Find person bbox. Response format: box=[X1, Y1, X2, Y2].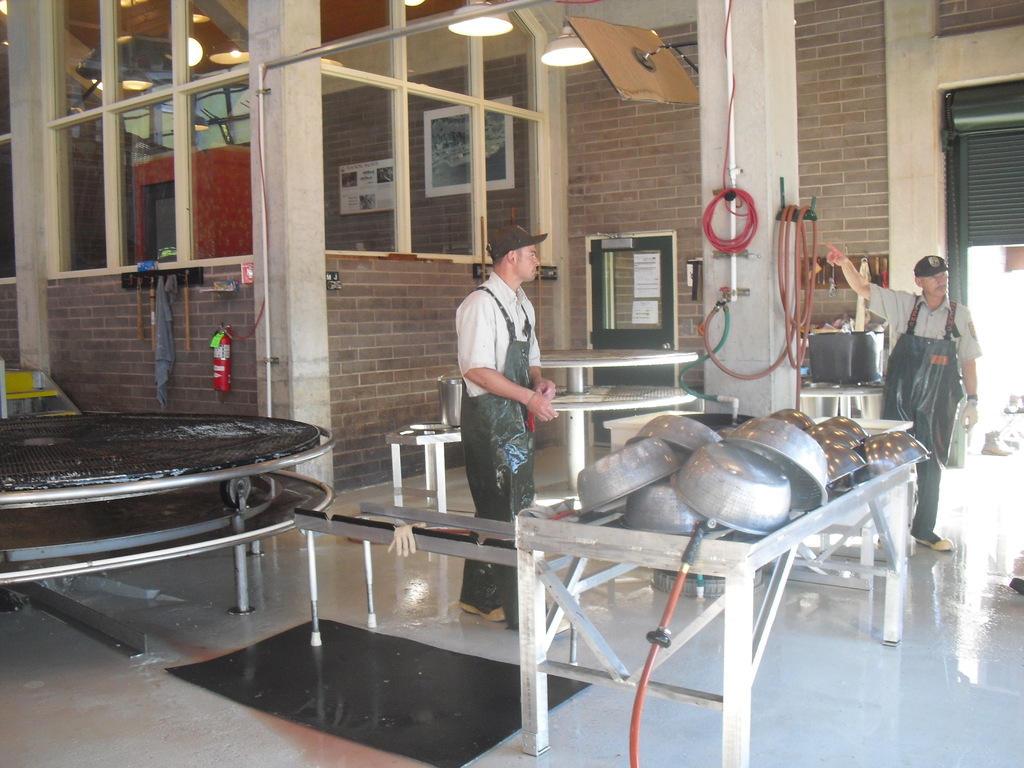
box=[824, 238, 983, 553].
